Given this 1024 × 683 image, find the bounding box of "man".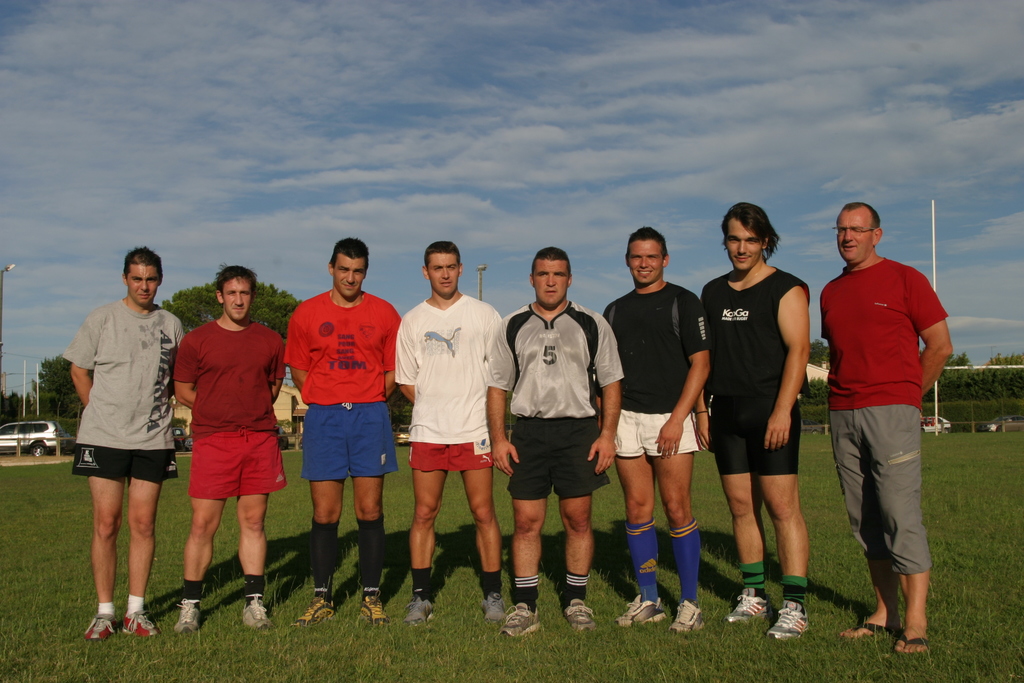
[697,200,812,639].
